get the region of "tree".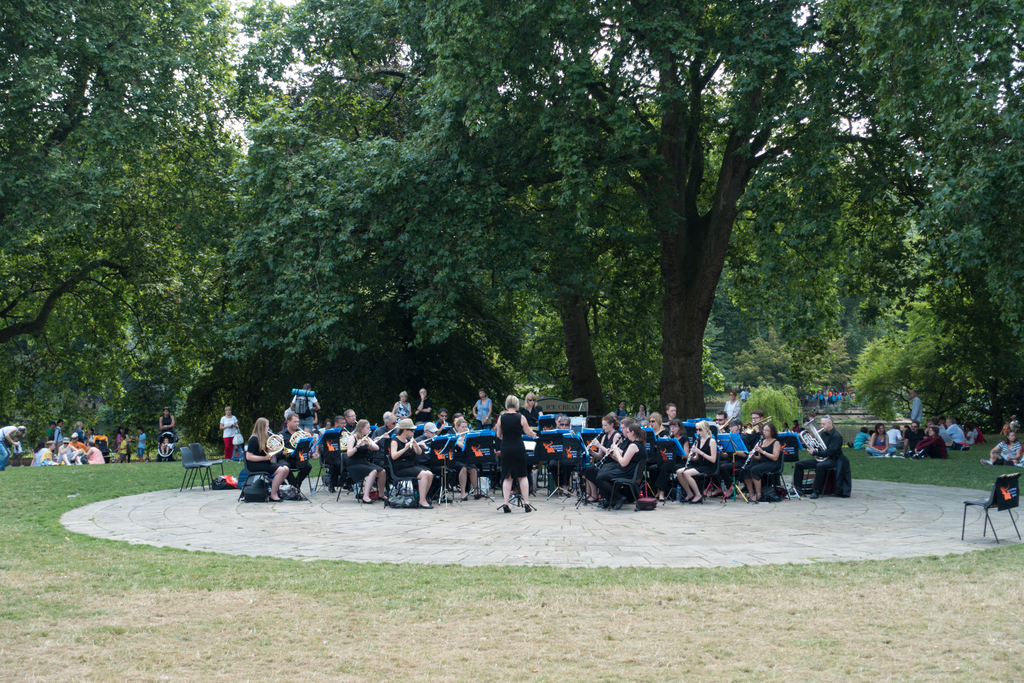
[536,0,840,432].
